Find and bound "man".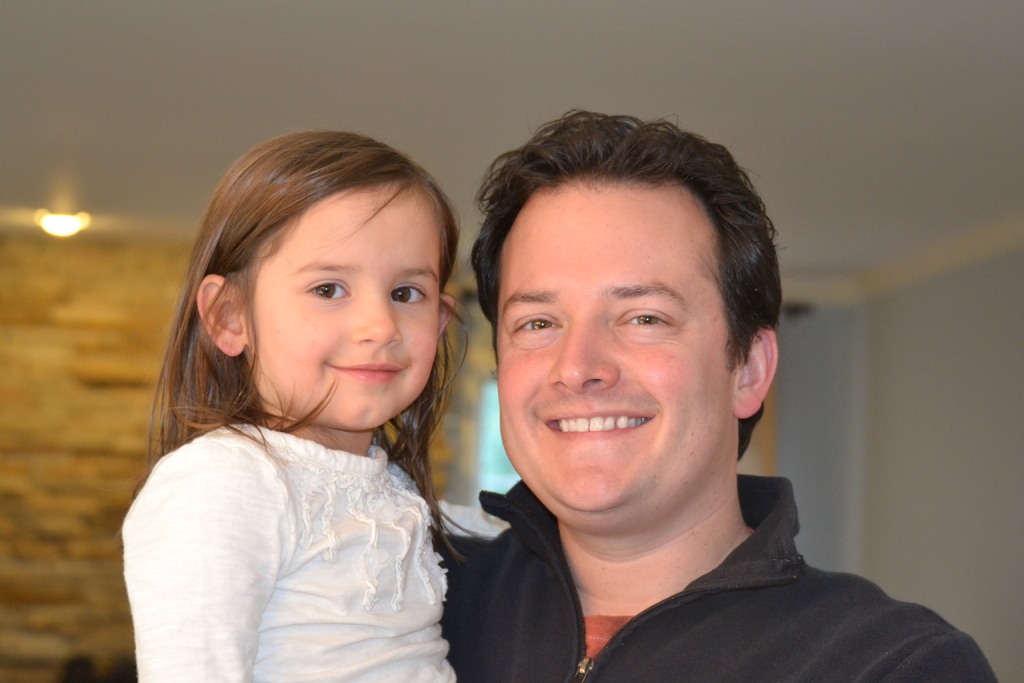
Bound: (left=369, top=120, right=966, bottom=682).
